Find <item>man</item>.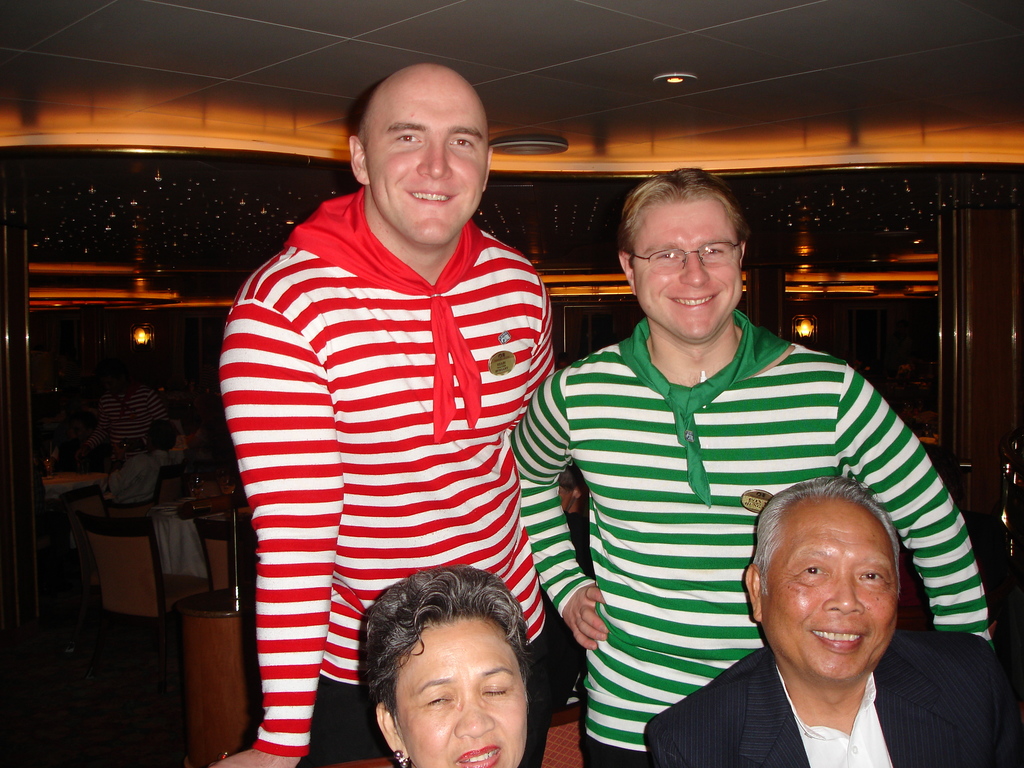
crop(504, 154, 997, 767).
